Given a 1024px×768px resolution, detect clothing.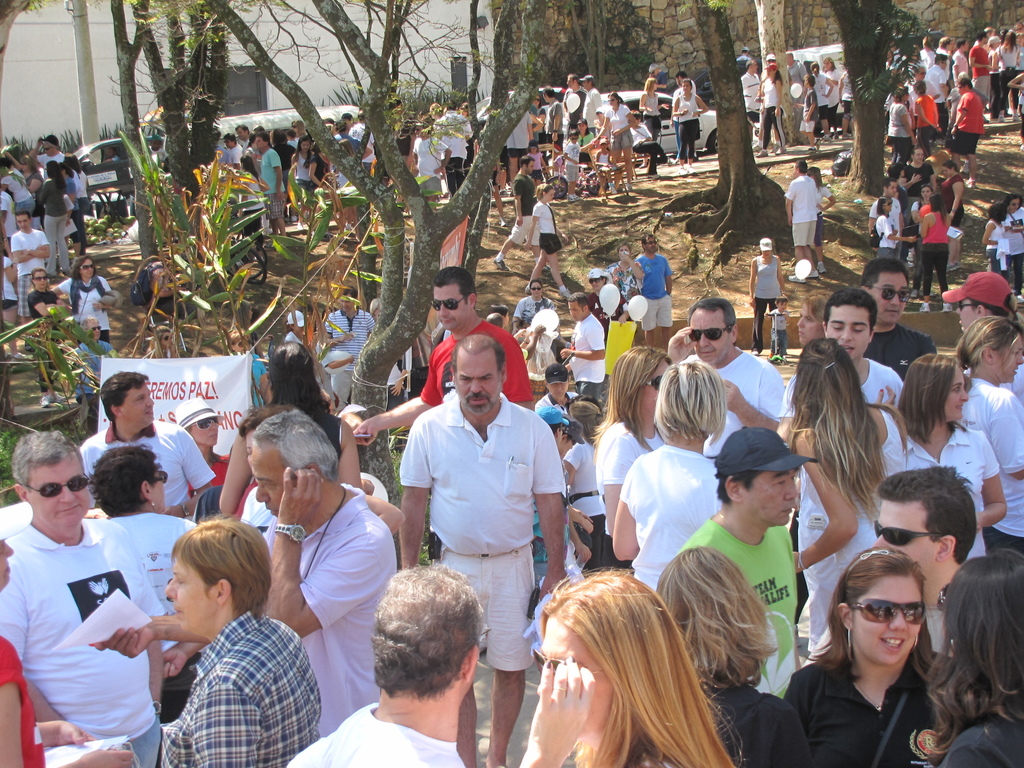
[993, 44, 1022, 93].
